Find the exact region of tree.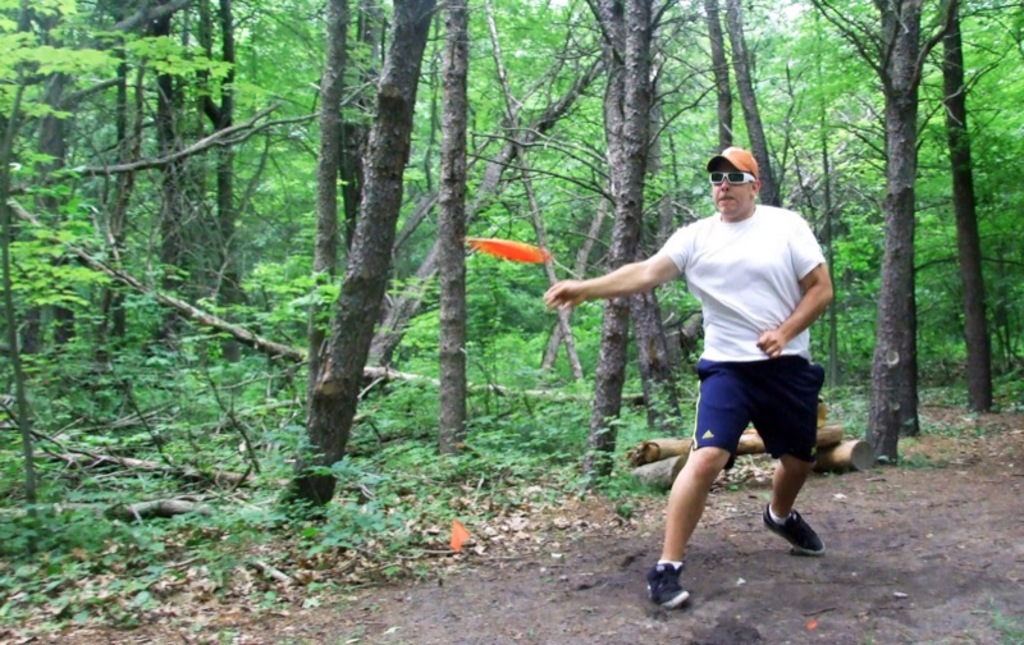
Exact region: select_region(673, 0, 805, 274).
